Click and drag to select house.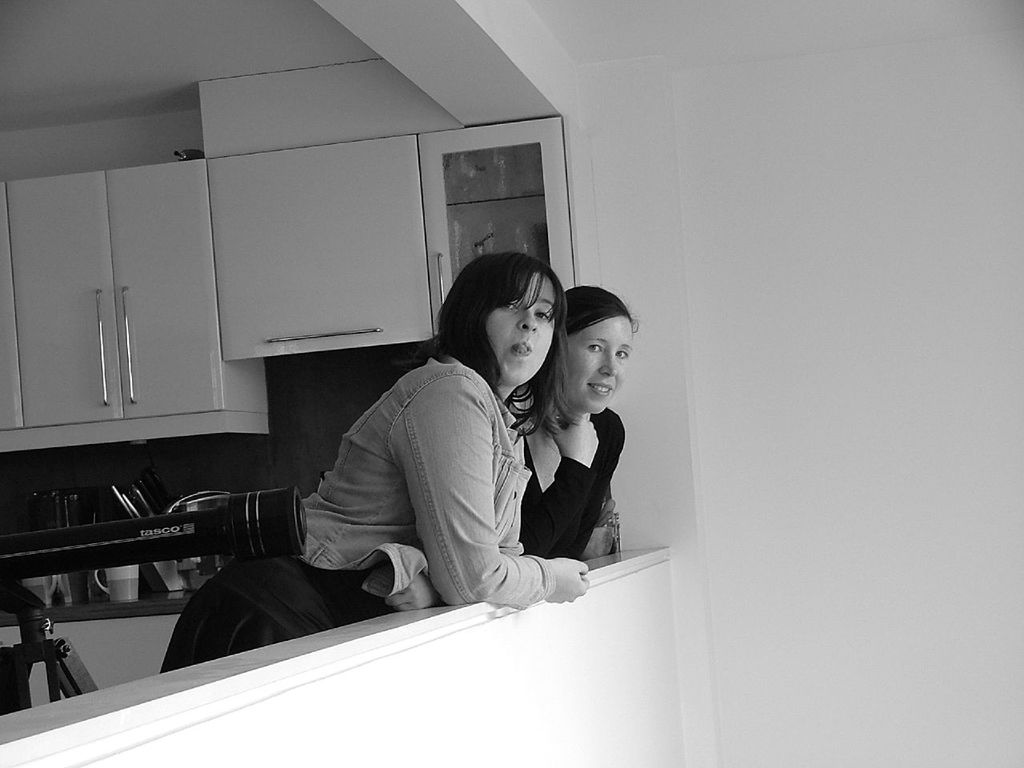
Selection: [left=0, top=0, right=1023, bottom=767].
